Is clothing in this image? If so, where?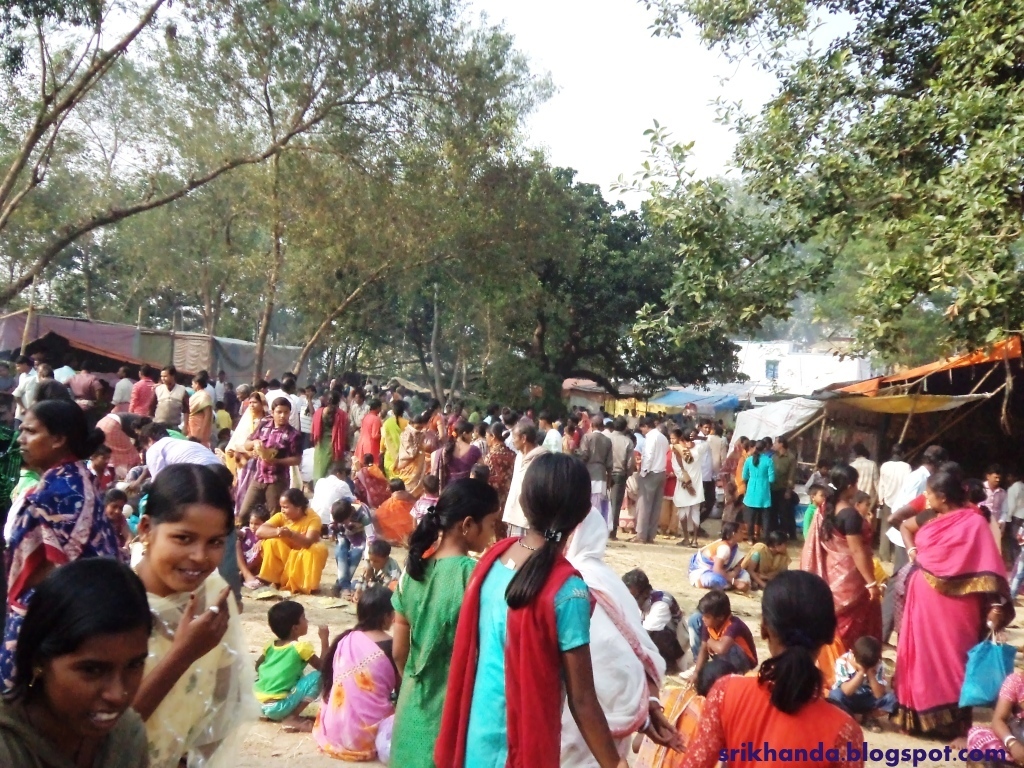
Yes, at x1=542 y1=424 x2=563 y2=451.
